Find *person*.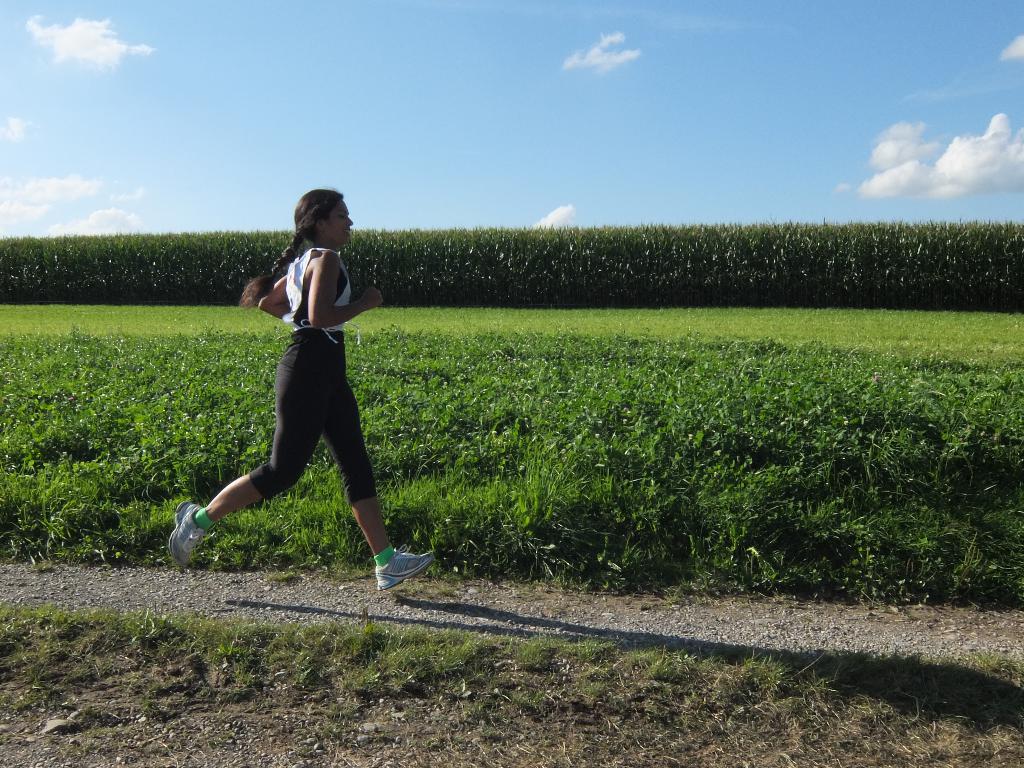
bbox=(209, 186, 390, 572).
